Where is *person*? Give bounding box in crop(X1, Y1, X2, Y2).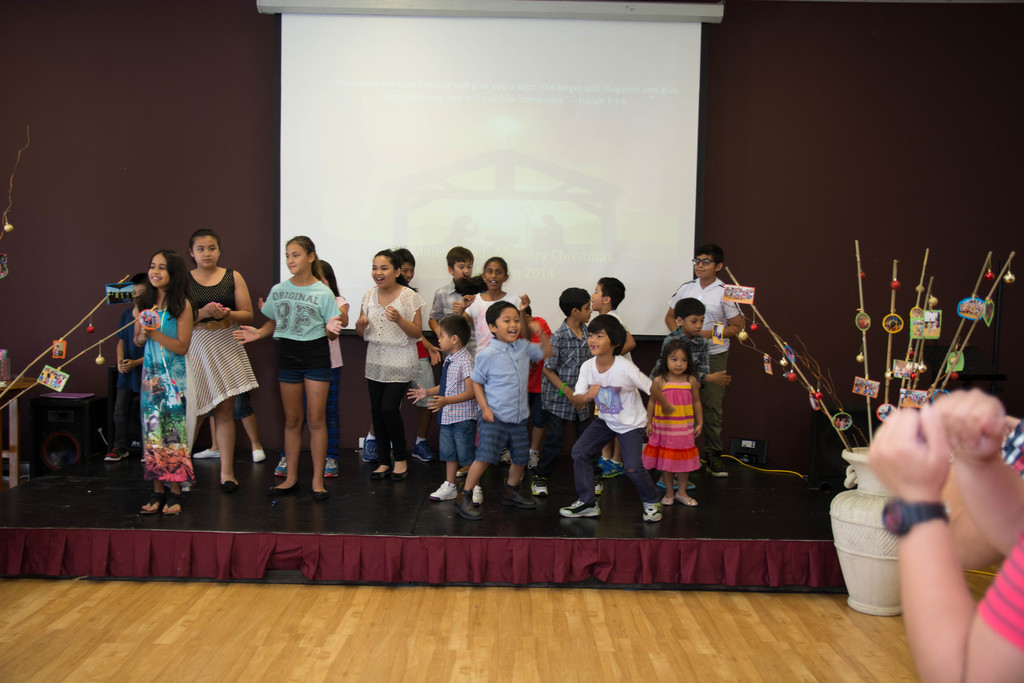
crop(257, 260, 350, 475).
